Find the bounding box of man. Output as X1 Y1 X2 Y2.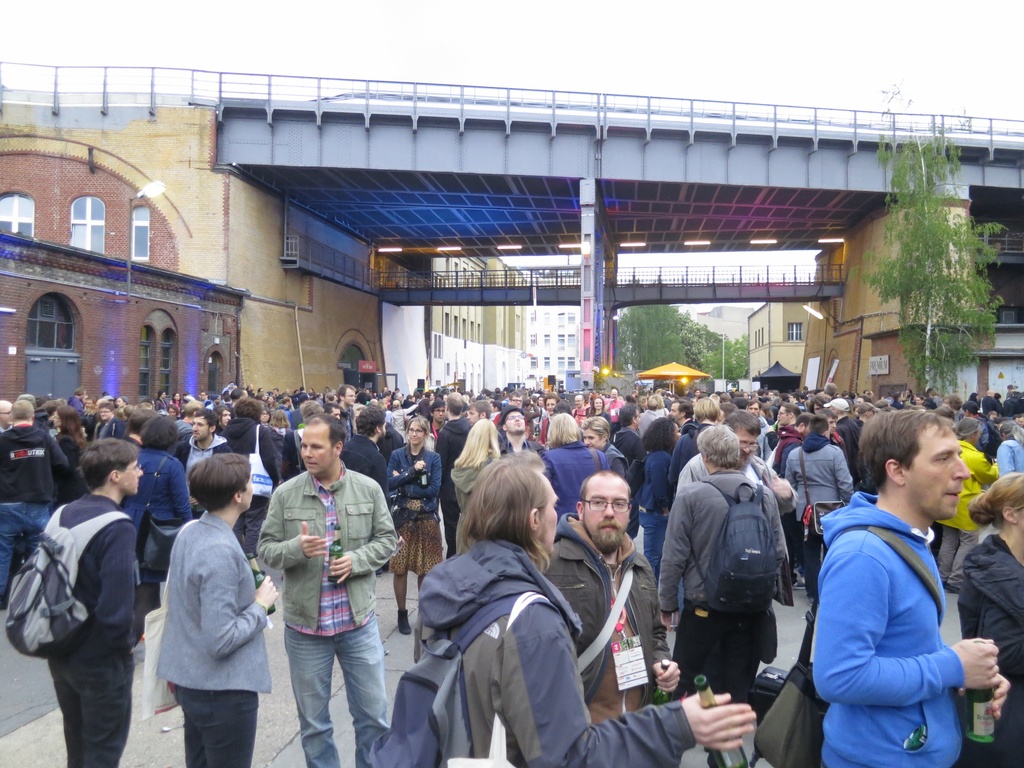
391 445 751 767.
